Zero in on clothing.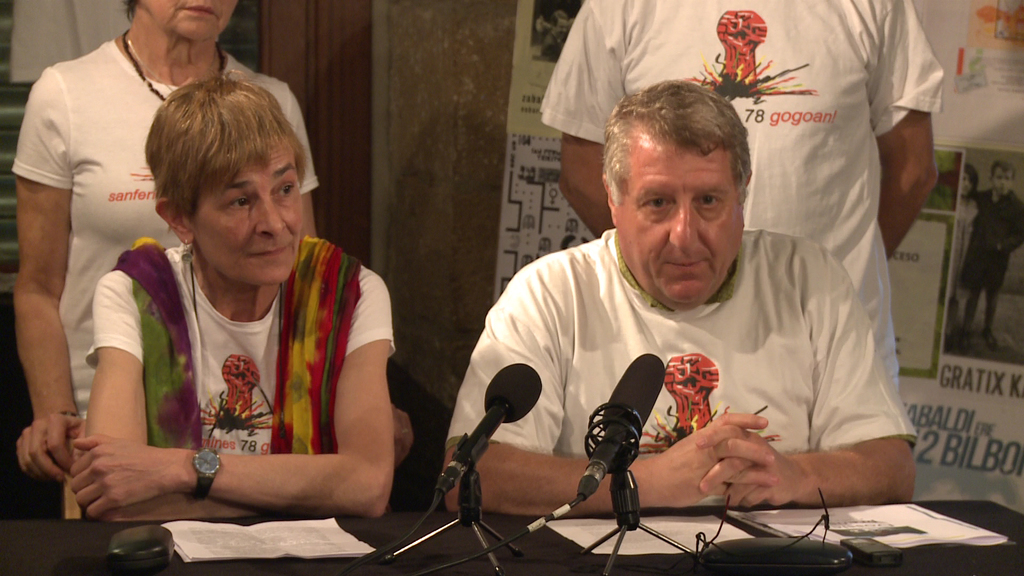
Zeroed in: l=548, t=0, r=948, b=383.
